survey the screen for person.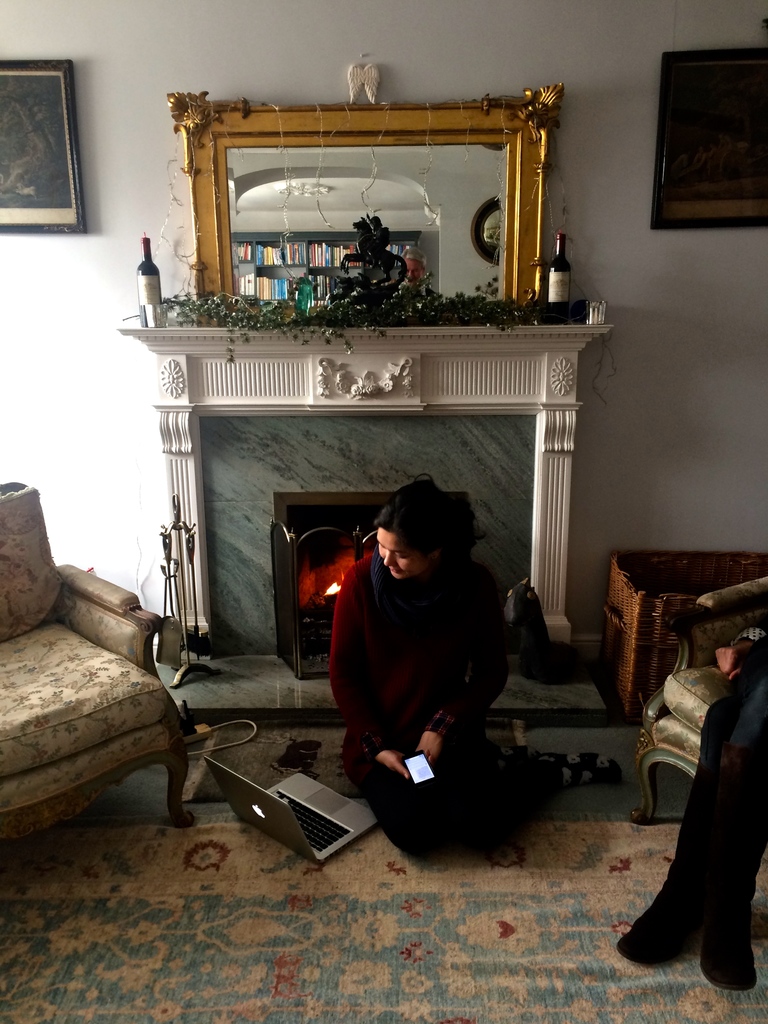
Survey found: (612, 636, 767, 991).
